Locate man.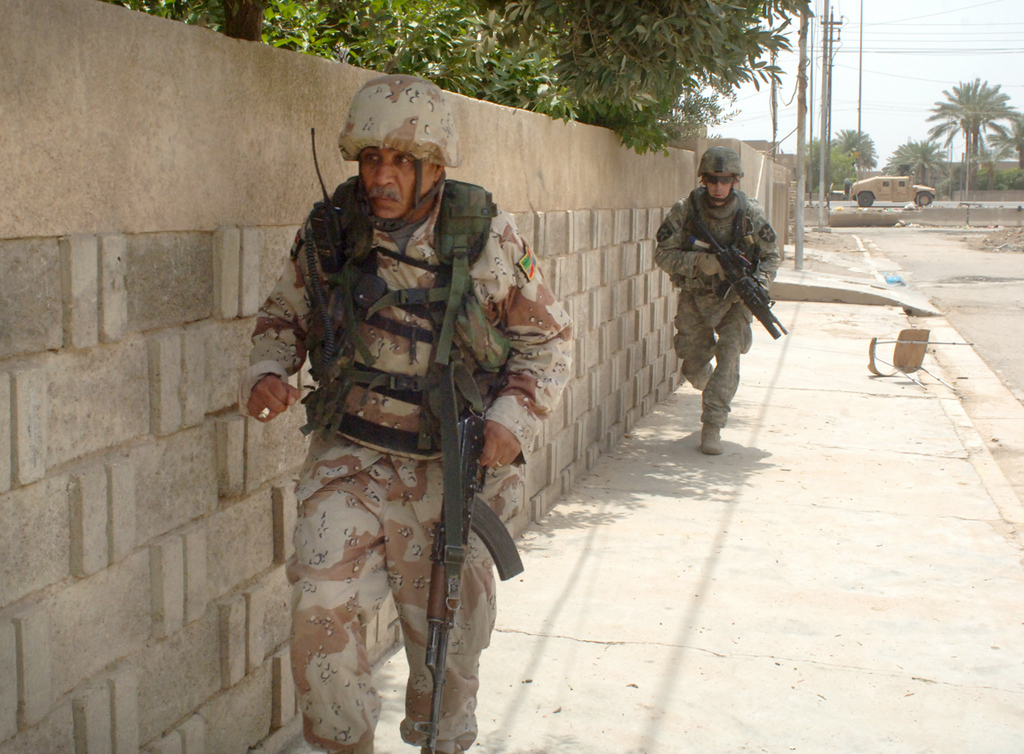
Bounding box: <box>231,70,579,753</box>.
